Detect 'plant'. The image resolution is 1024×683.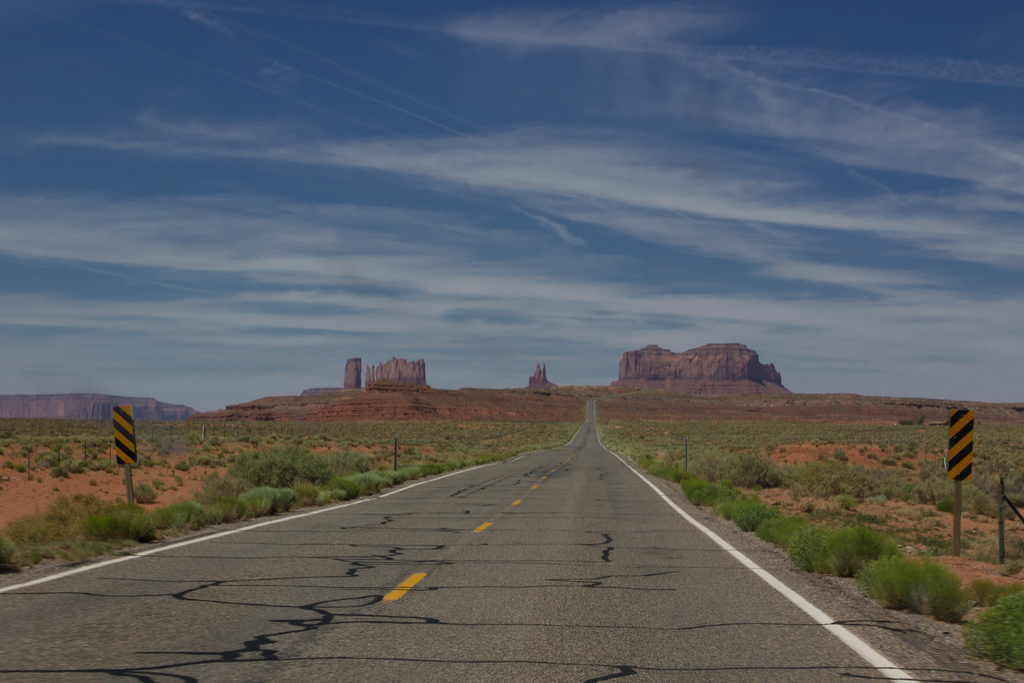
Rect(333, 476, 358, 498).
